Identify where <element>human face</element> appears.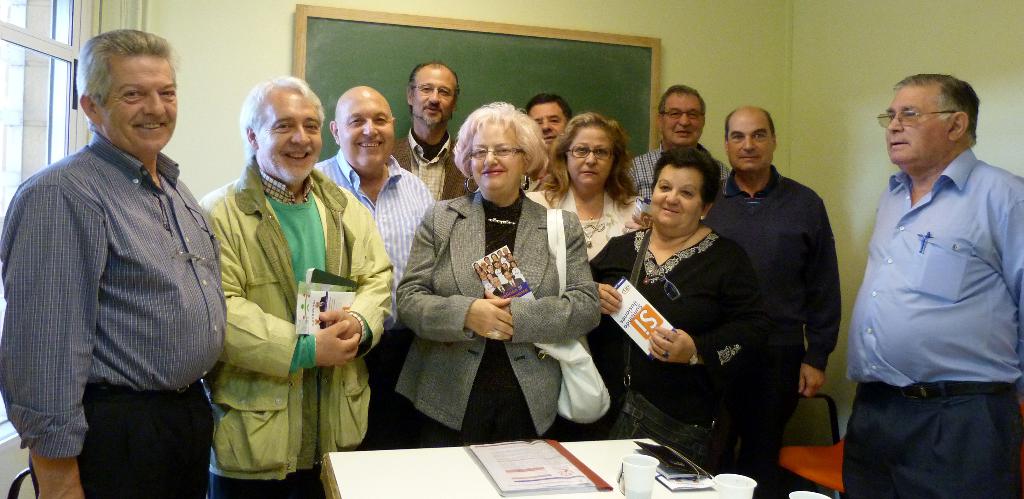
Appears at crop(650, 163, 707, 231).
